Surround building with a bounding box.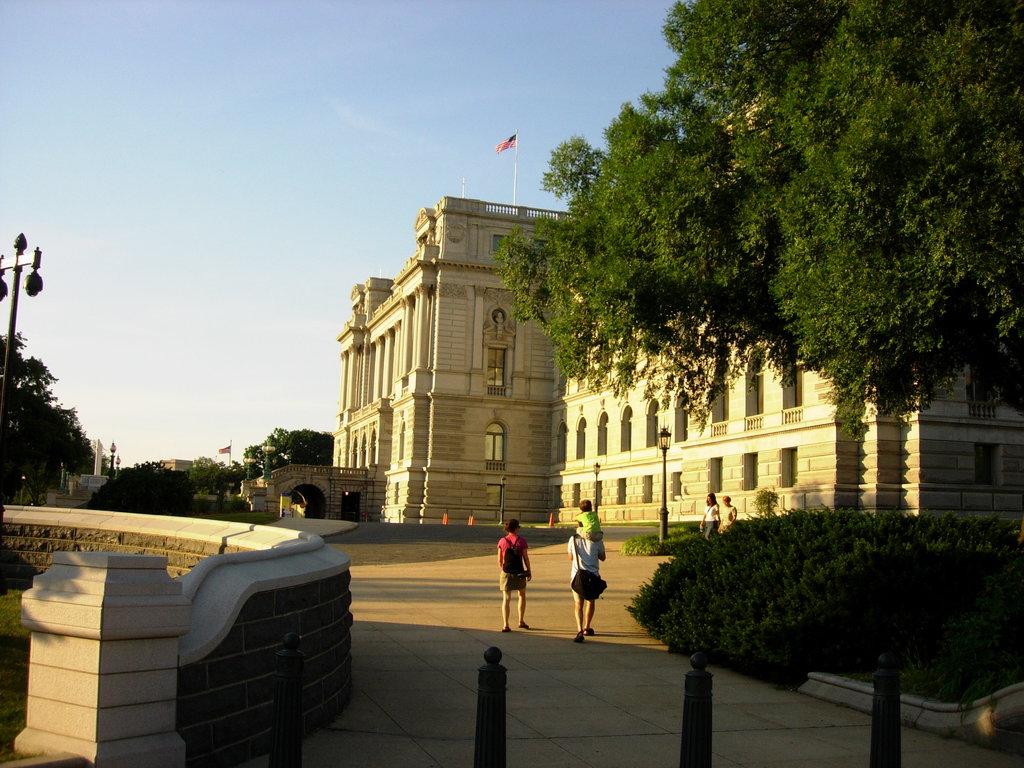
box=[234, 125, 1023, 532].
